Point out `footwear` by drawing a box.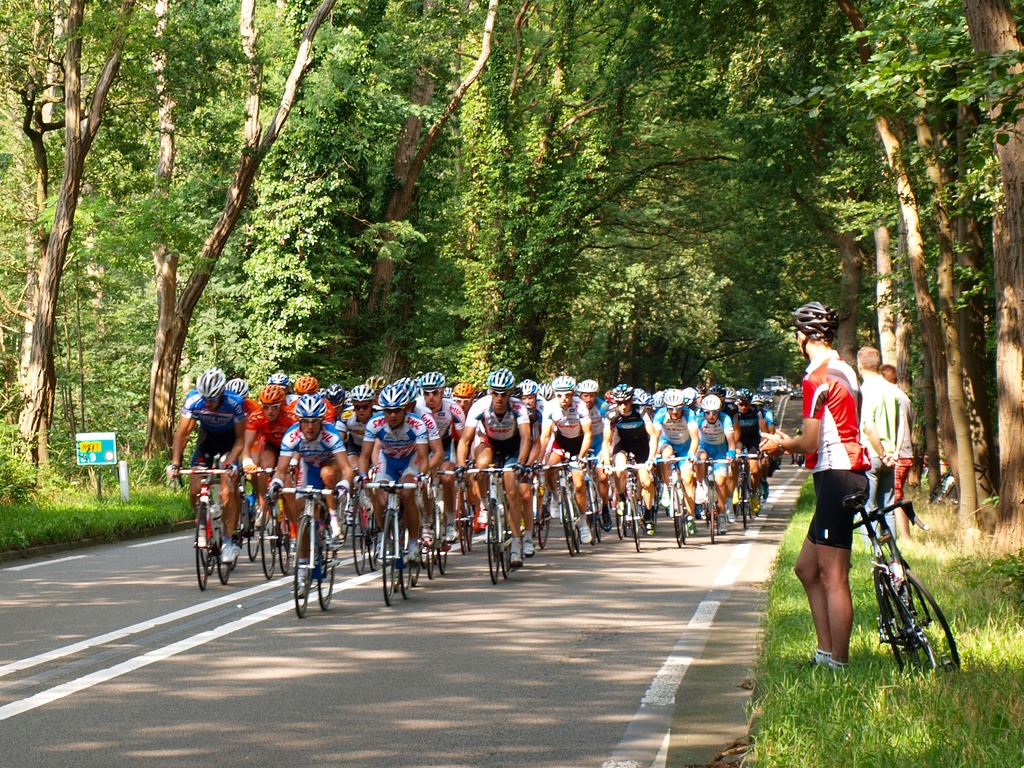
bbox(231, 541, 242, 561).
